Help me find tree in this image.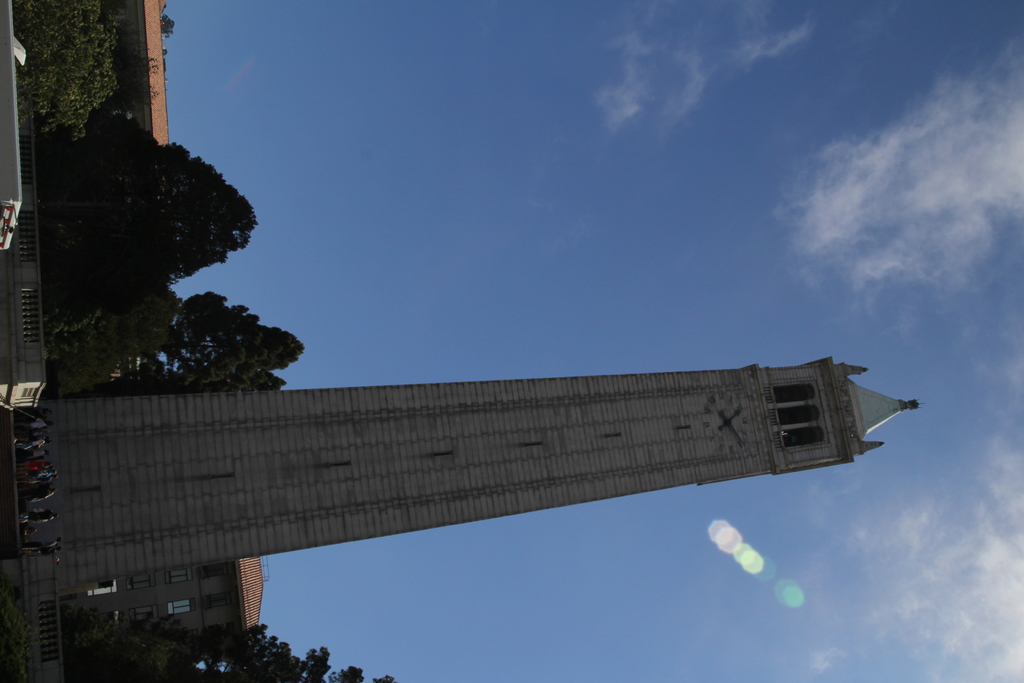
Found it: BBox(13, 4, 136, 156).
